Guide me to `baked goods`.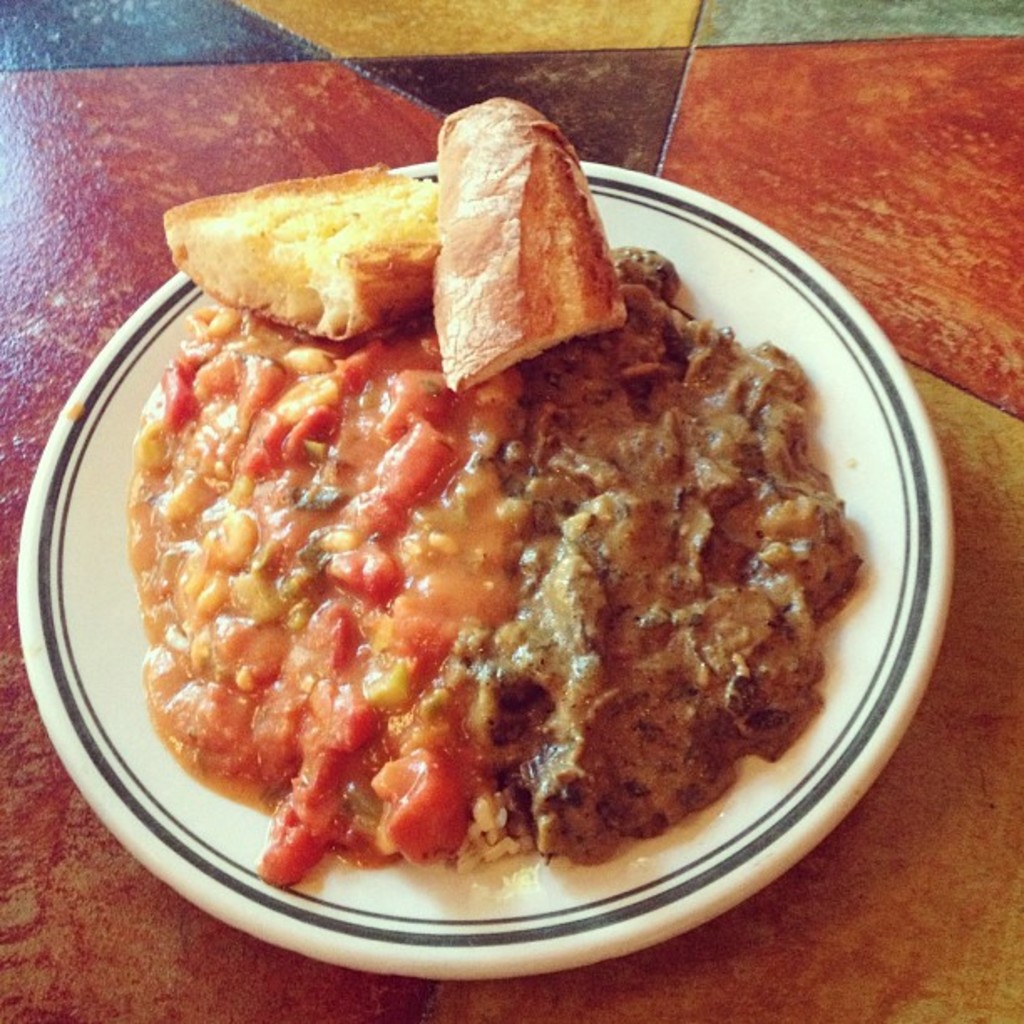
Guidance: 166/162/472/340.
